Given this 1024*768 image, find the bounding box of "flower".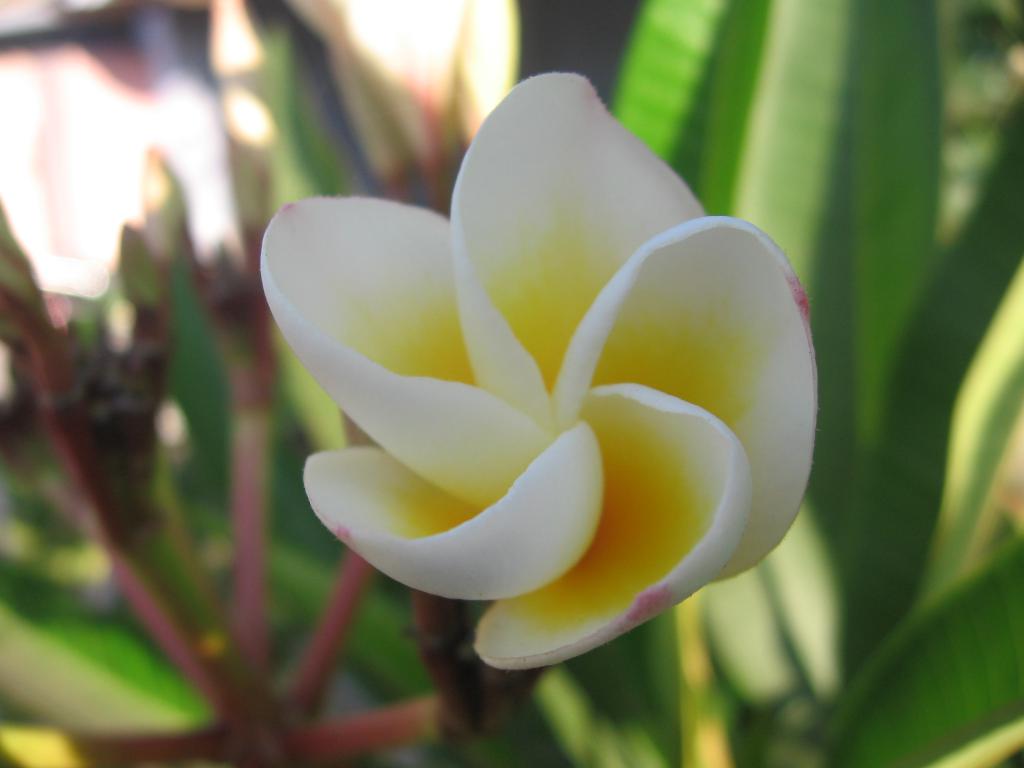
{"left": 259, "top": 67, "right": 820, "bottom": 668}.
